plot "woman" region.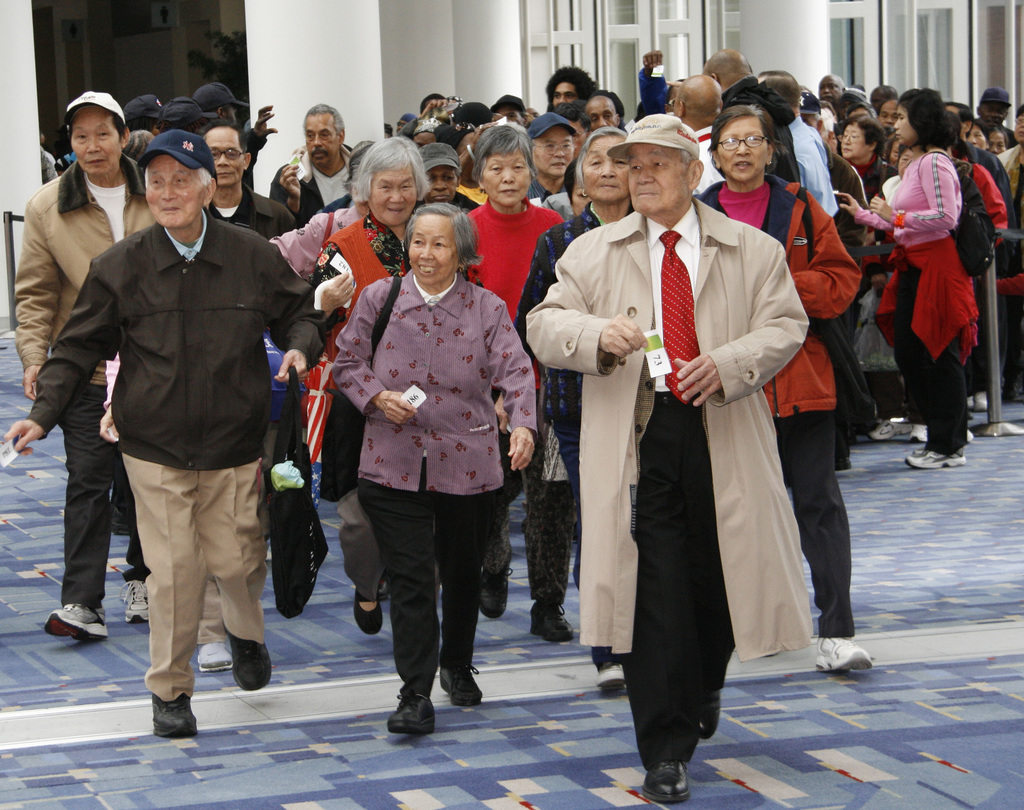
Plotted at select_region(314, 132, 442, 639).
